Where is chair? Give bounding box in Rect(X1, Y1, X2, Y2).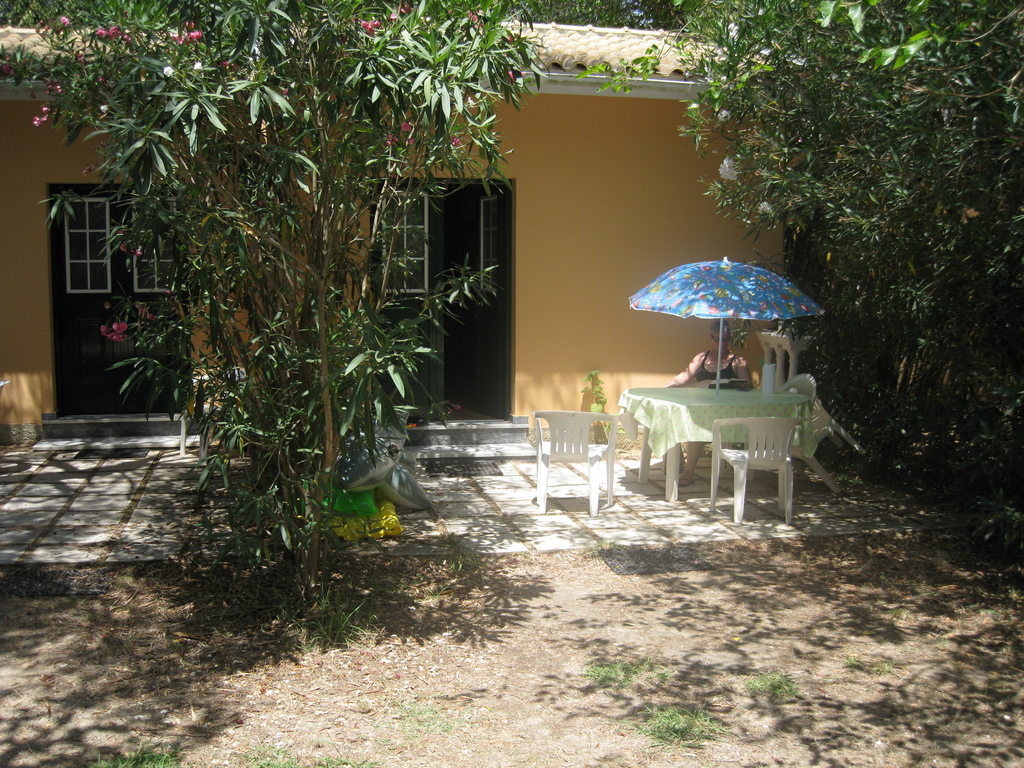
Rect(174, 365, 252, 457).
